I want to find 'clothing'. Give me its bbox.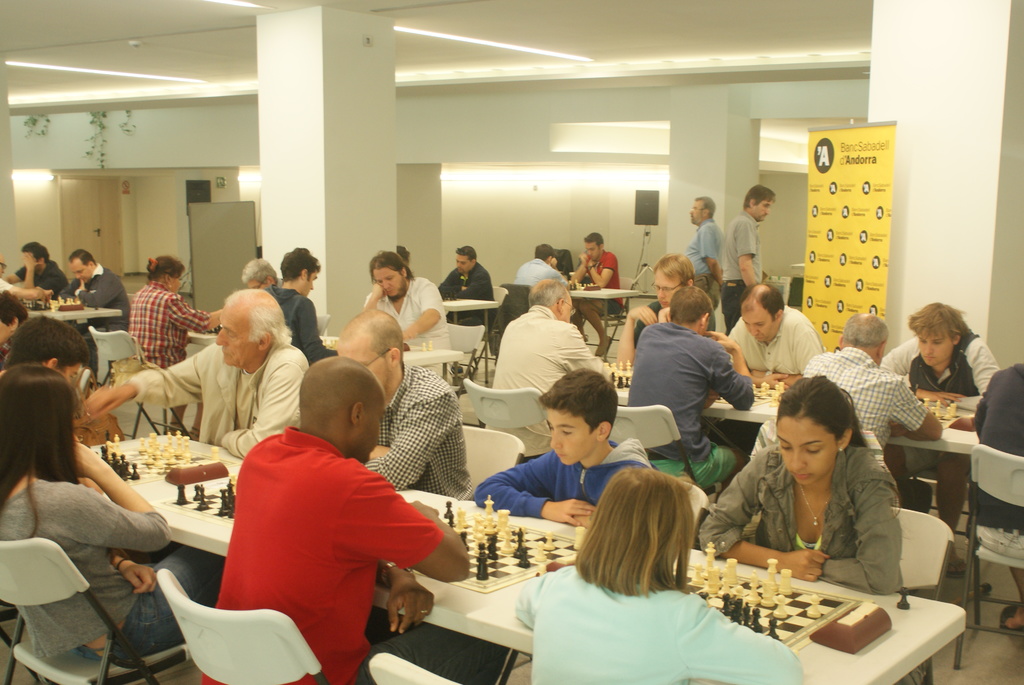
bbox(509, 567, 804, 684).
